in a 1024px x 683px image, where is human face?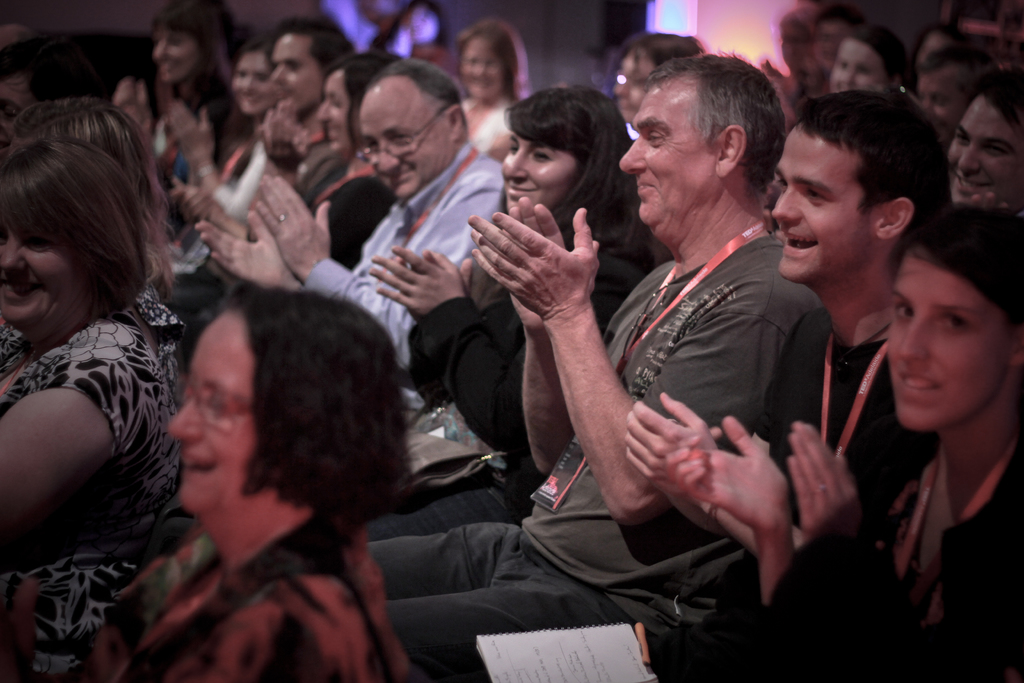
detection(319, 76, 348, 150).
